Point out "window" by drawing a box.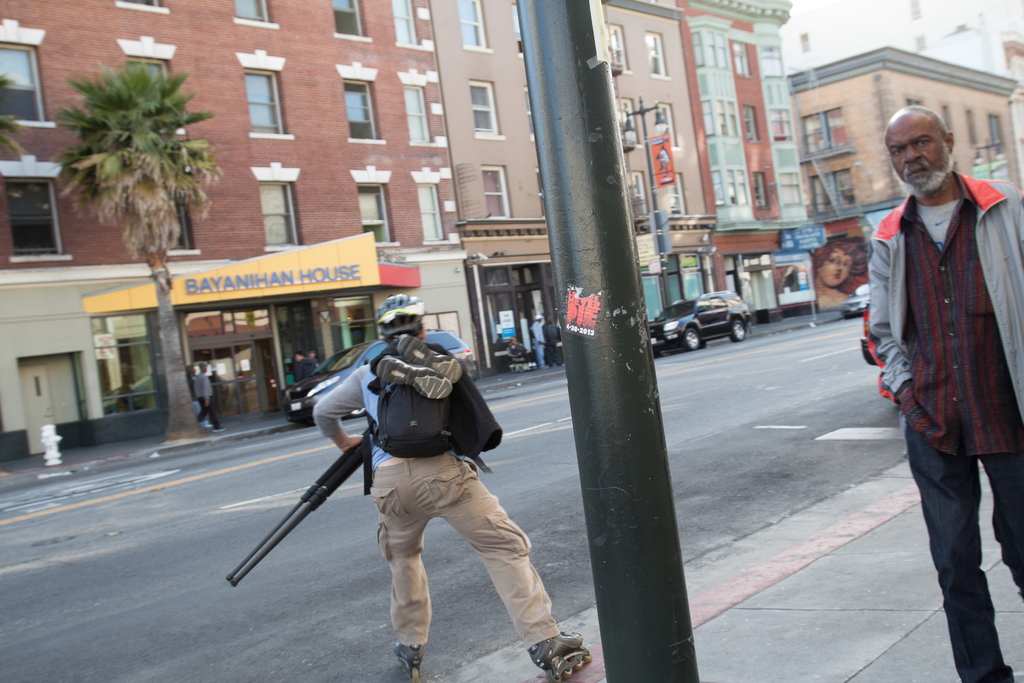
region(655, 103, 676, 141).
